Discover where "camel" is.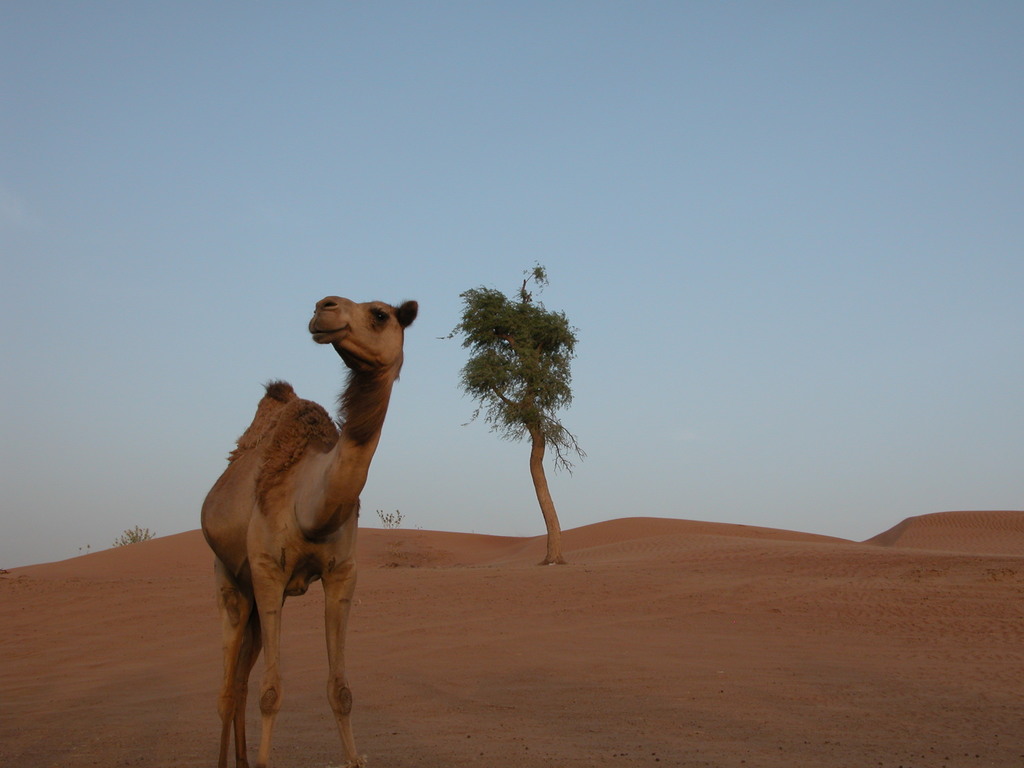
Discovered at bbox=(199, 292, 429, 763).
